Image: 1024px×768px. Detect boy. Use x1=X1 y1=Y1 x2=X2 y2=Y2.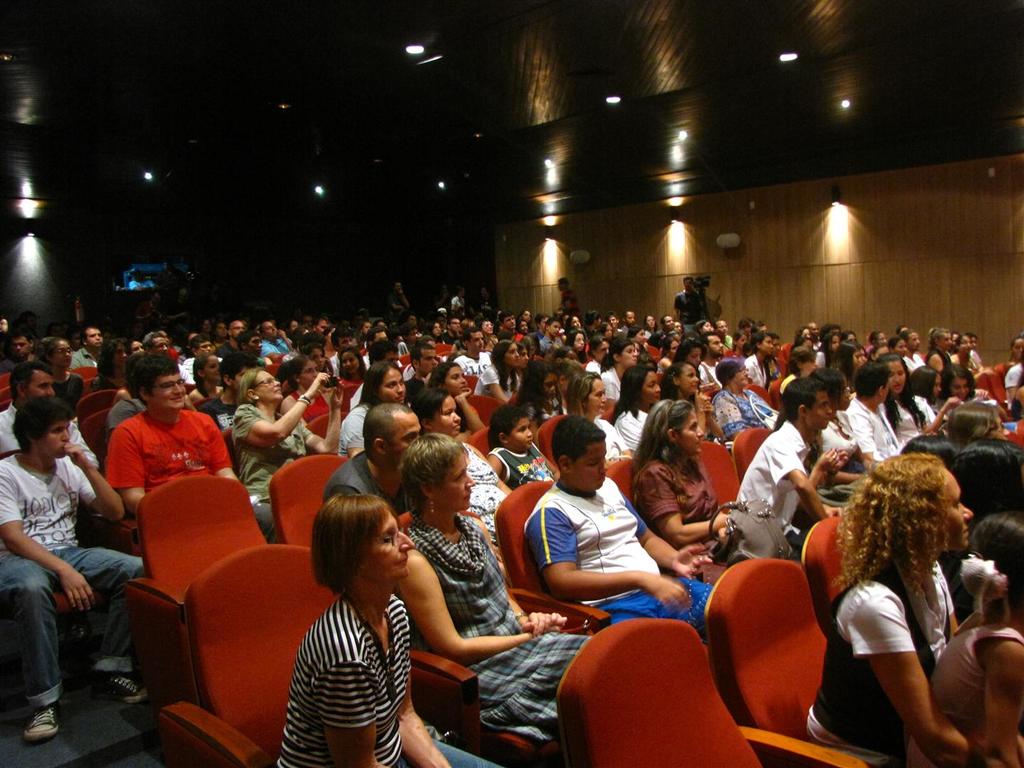
x1=489 y1=402 x2=555 y2=494.
